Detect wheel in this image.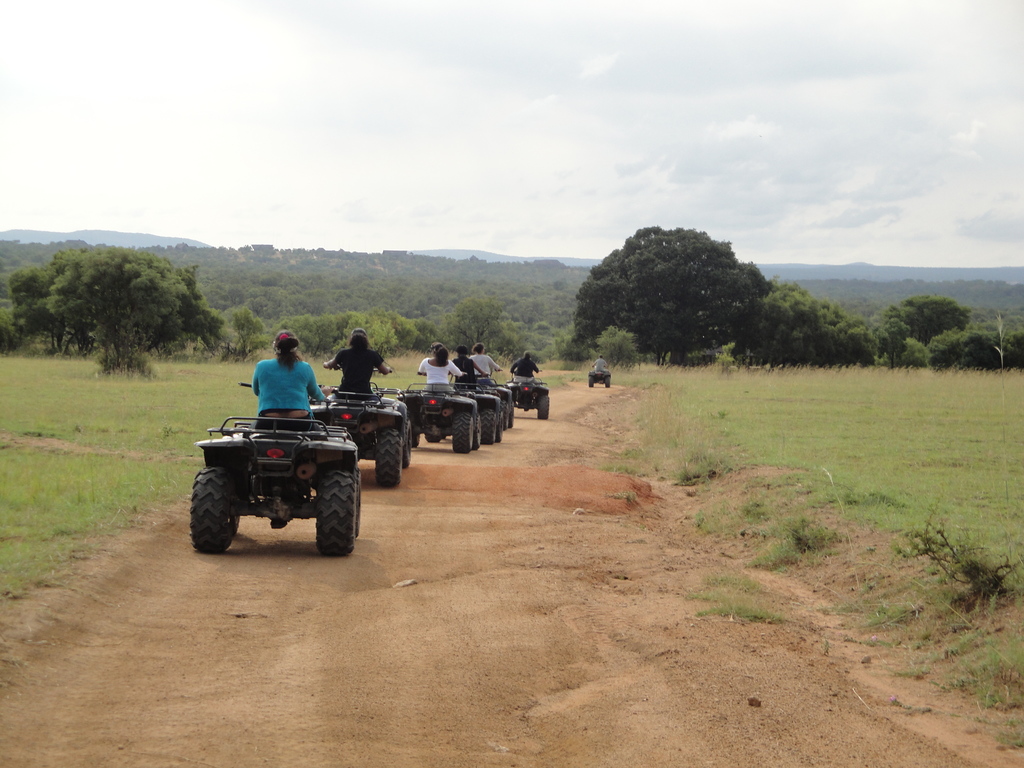
Detection: (588, 377, 593, 388).
